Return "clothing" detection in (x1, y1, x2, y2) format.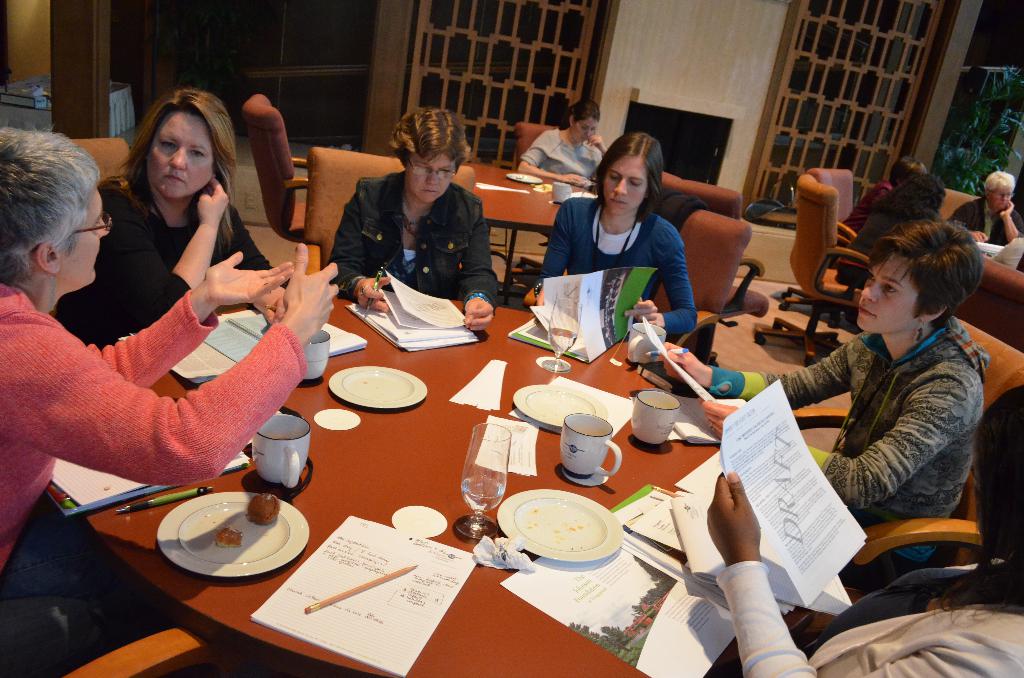
(845, 176, 890, 234).
